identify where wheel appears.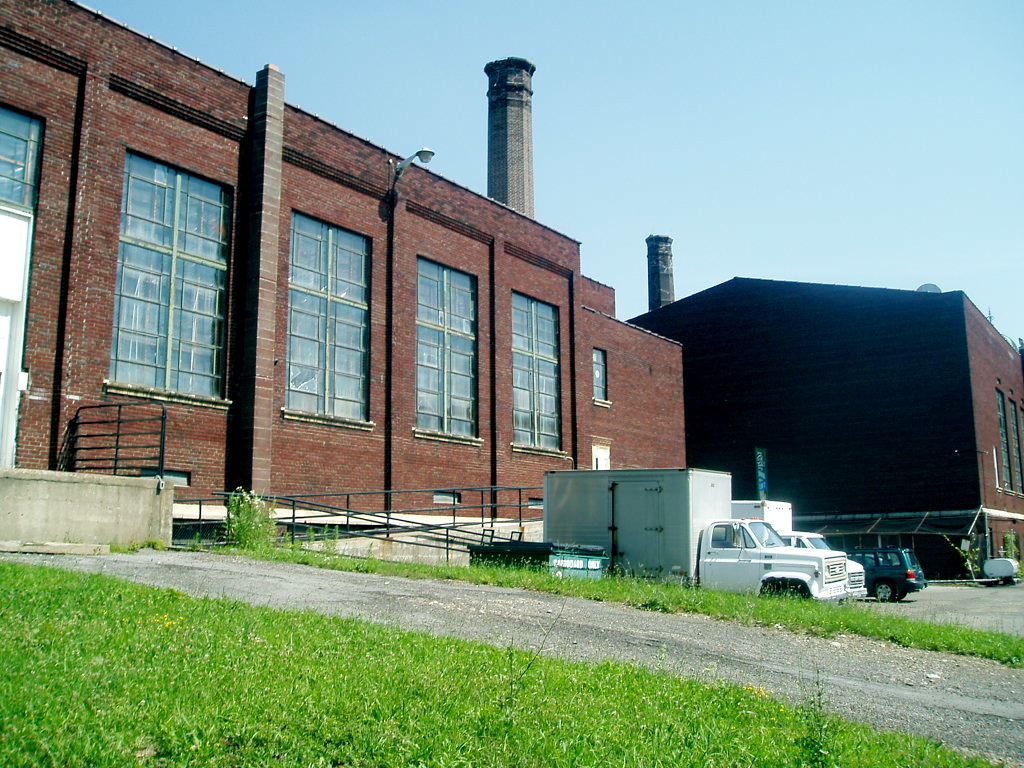
Appears at locate(873, 582, 895, 600).
